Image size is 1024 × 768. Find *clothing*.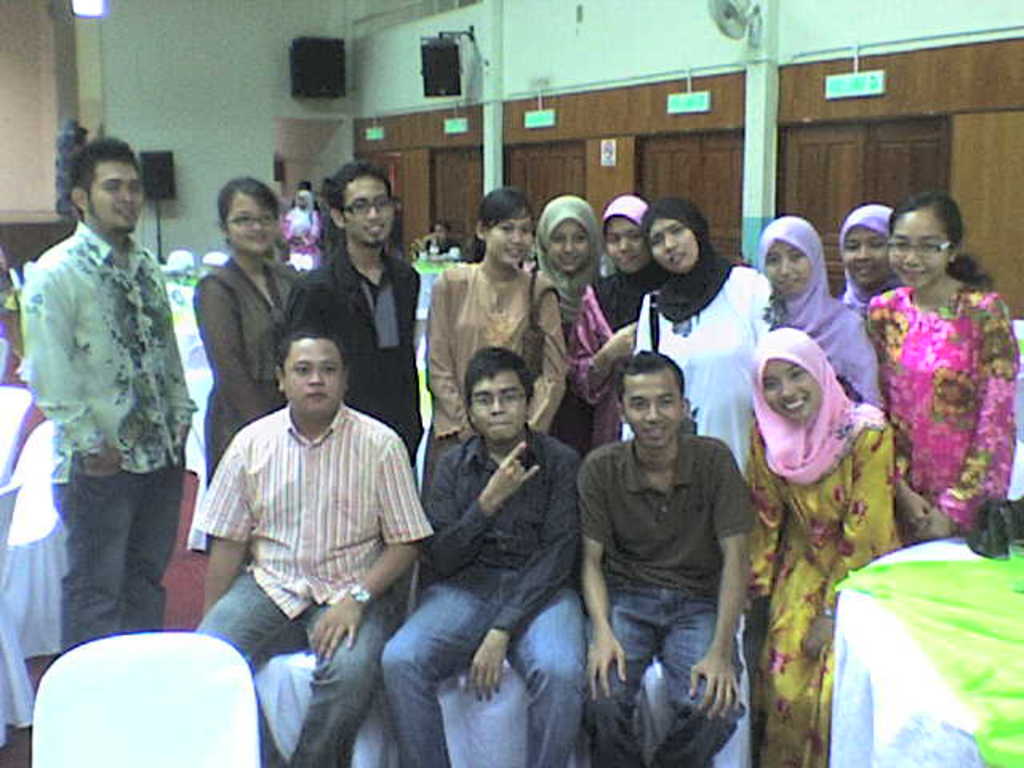
box(24, 226, 187, 650).
